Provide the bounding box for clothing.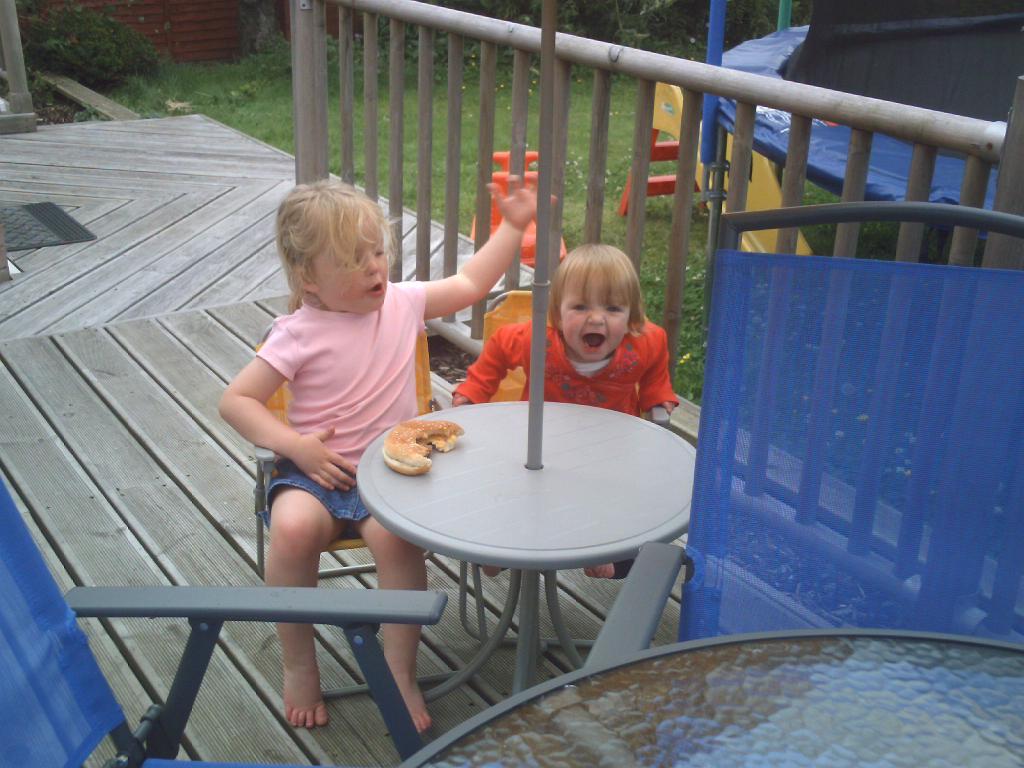
detection(235, 259, 474, 539).
